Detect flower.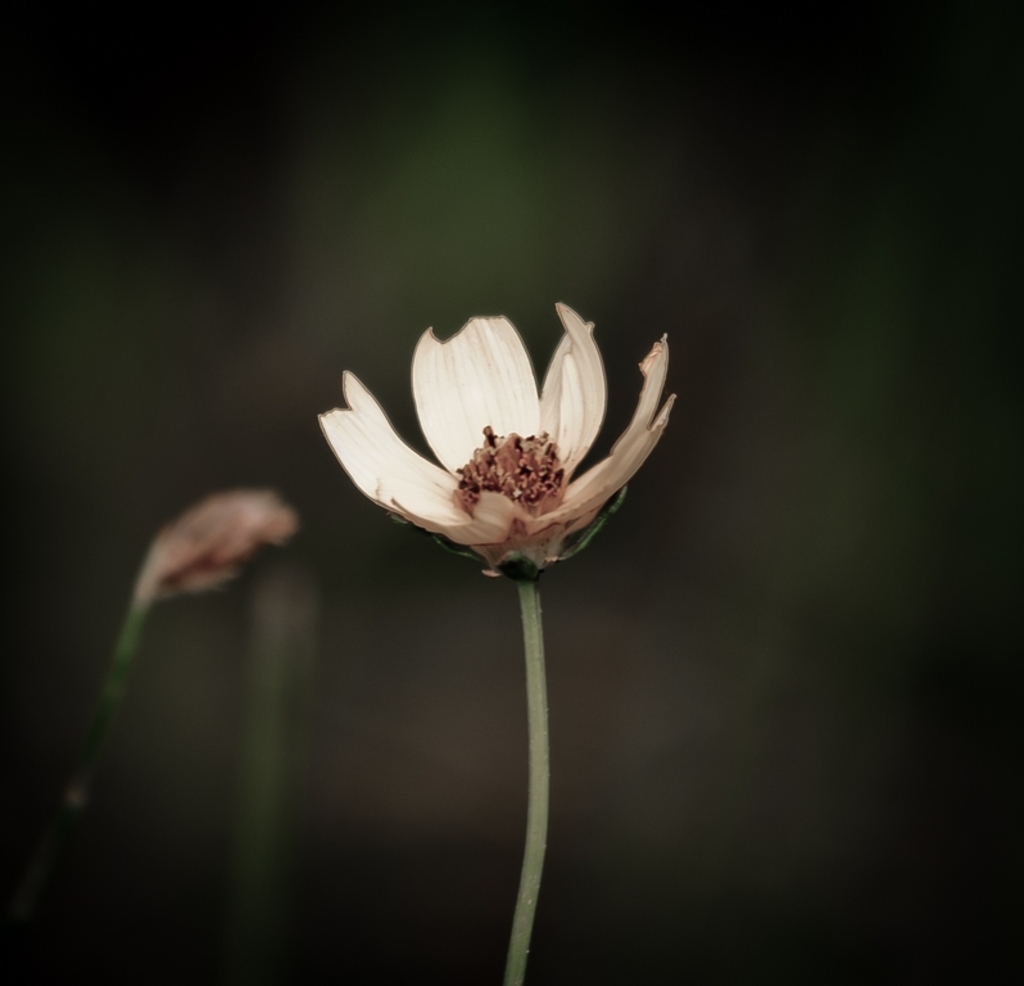
Detected at (321, 293, 692, 576).
